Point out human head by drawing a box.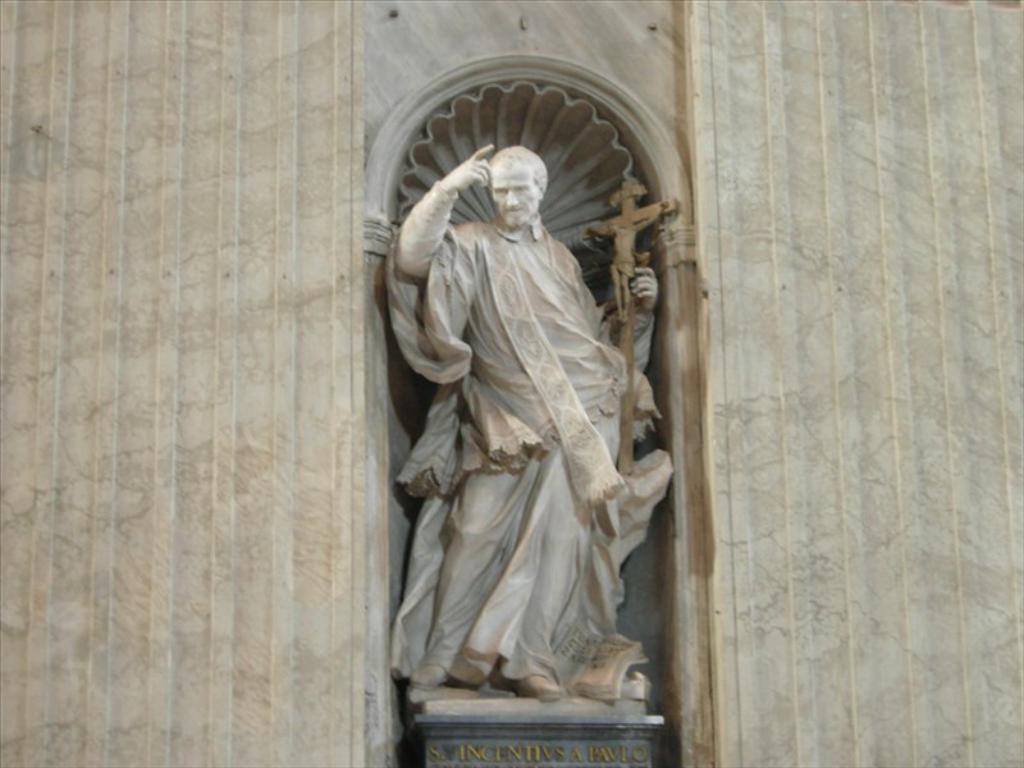
select_region(486, 134, 556, 244).
